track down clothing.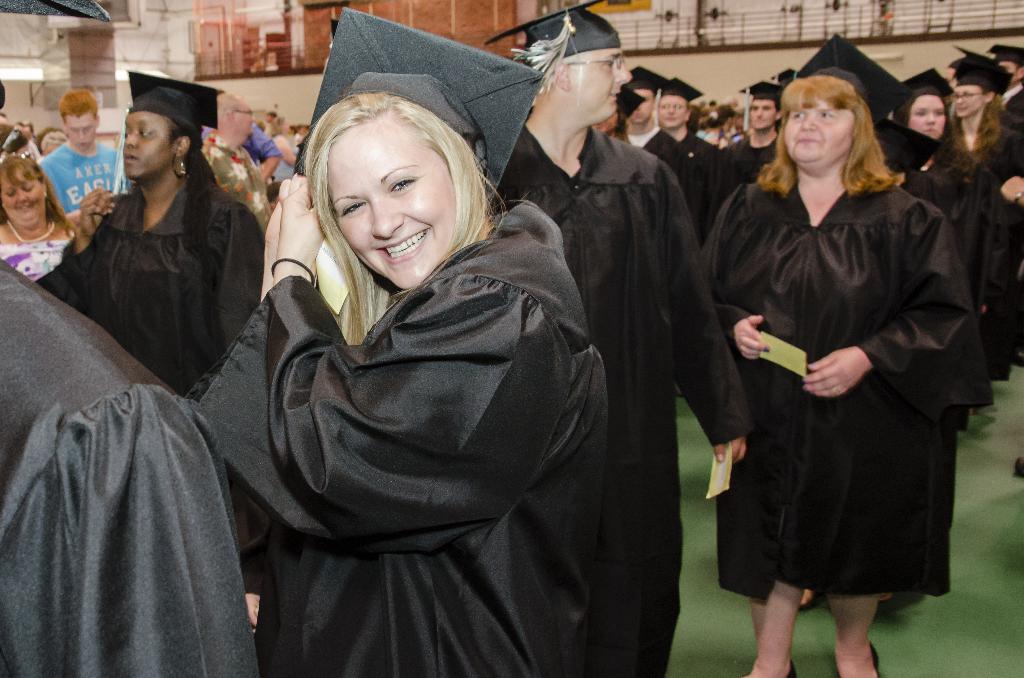
Tracked to rect(51, 159, 267, 412).
